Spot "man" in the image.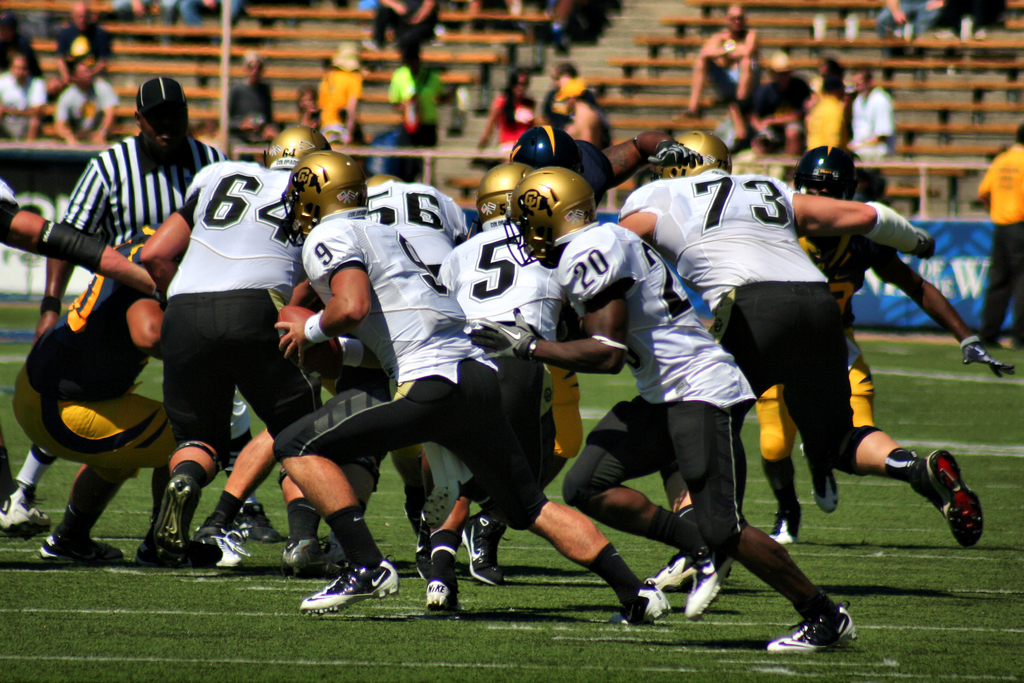
"man" found at (54, 52, 120, 147).
